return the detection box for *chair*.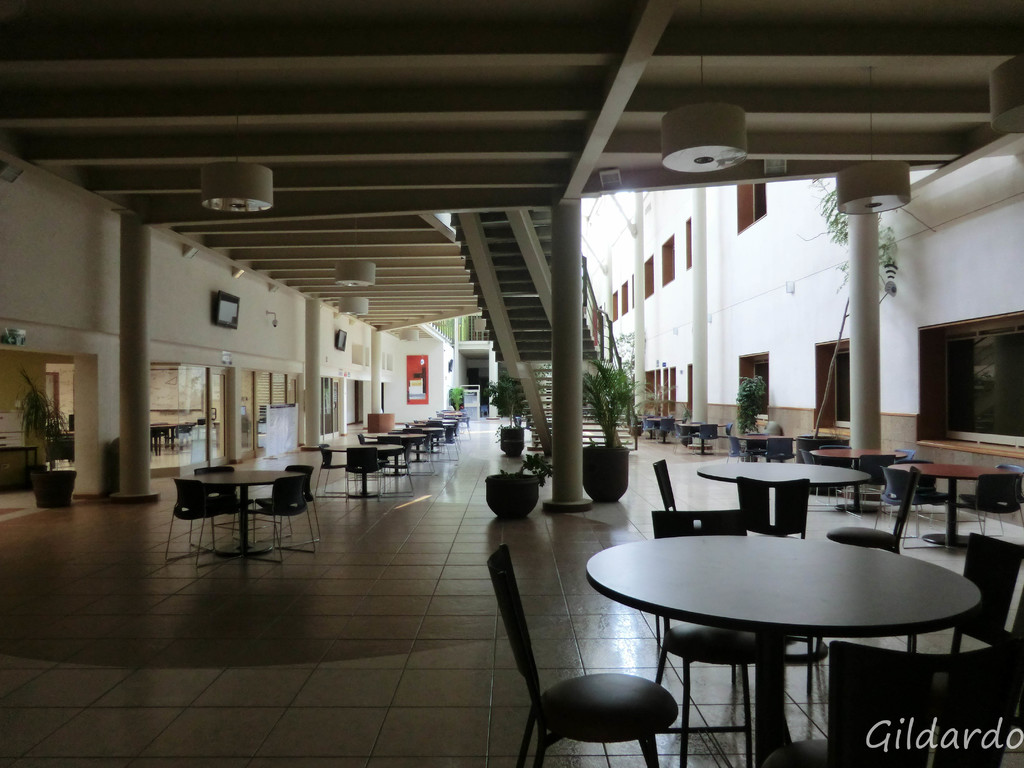
717, 421, 735, 456.
